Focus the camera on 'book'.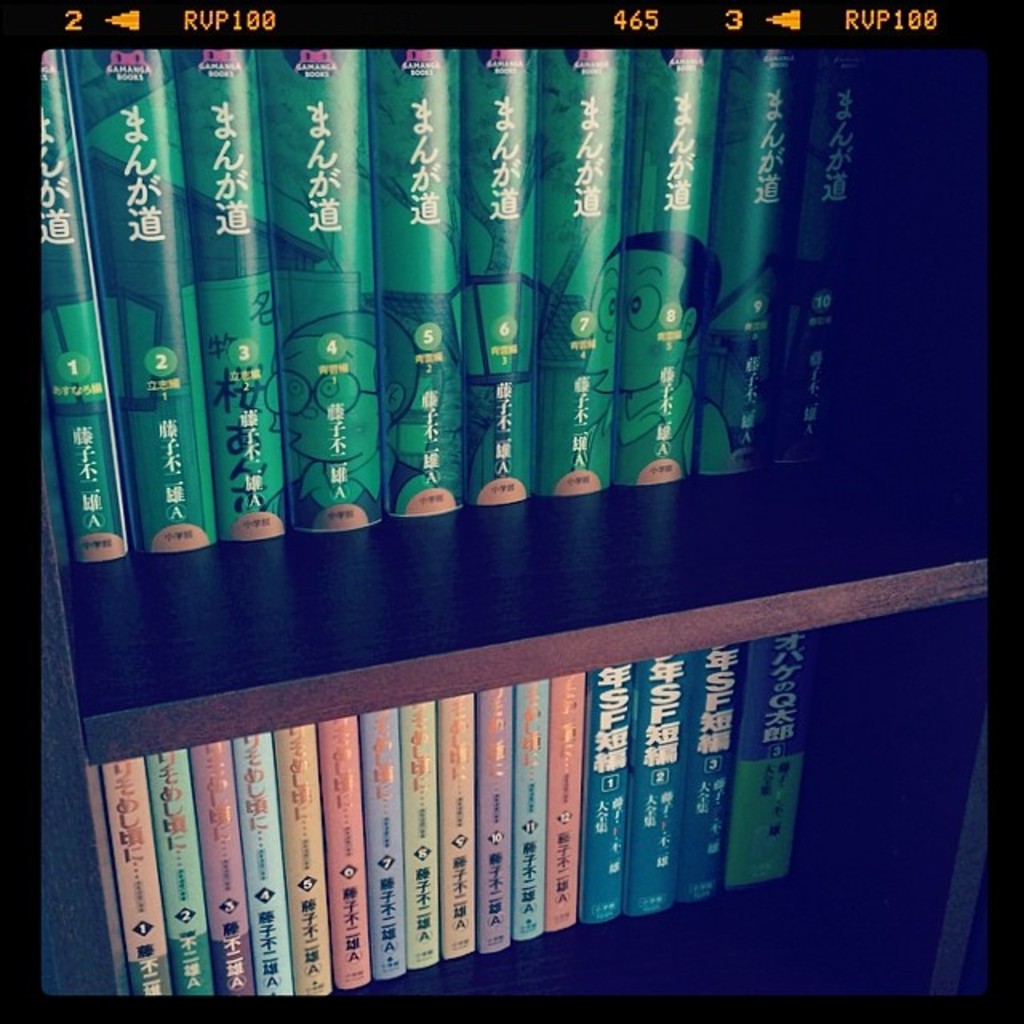
Focus region: (362,45,469,515).
